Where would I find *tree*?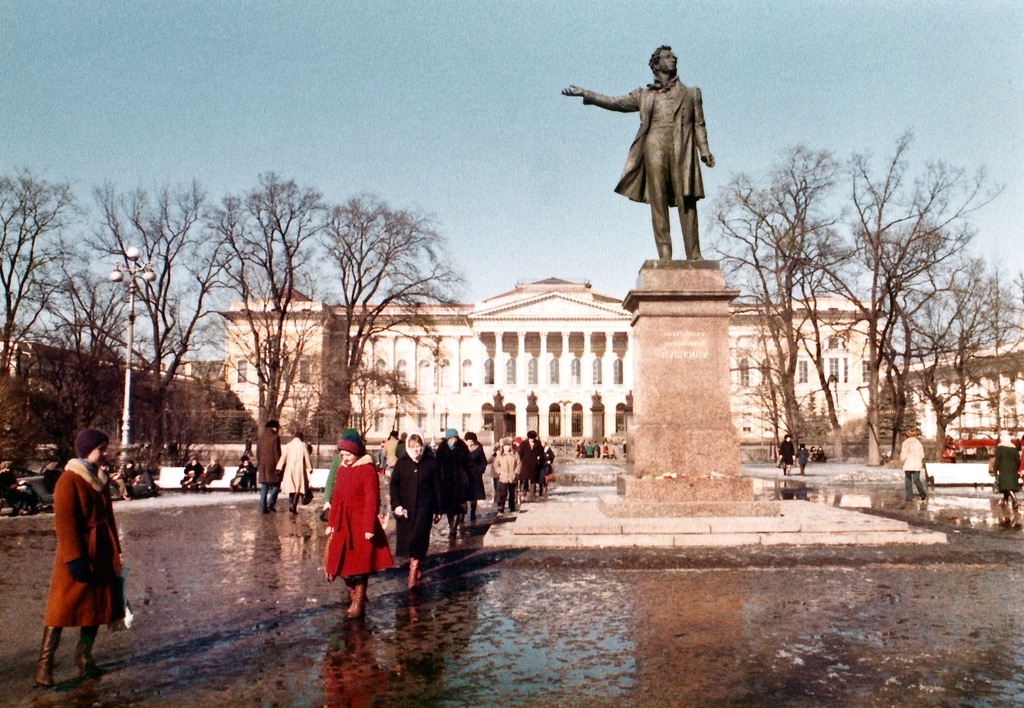
At left=81, top=177, right=248, bottom=446.
